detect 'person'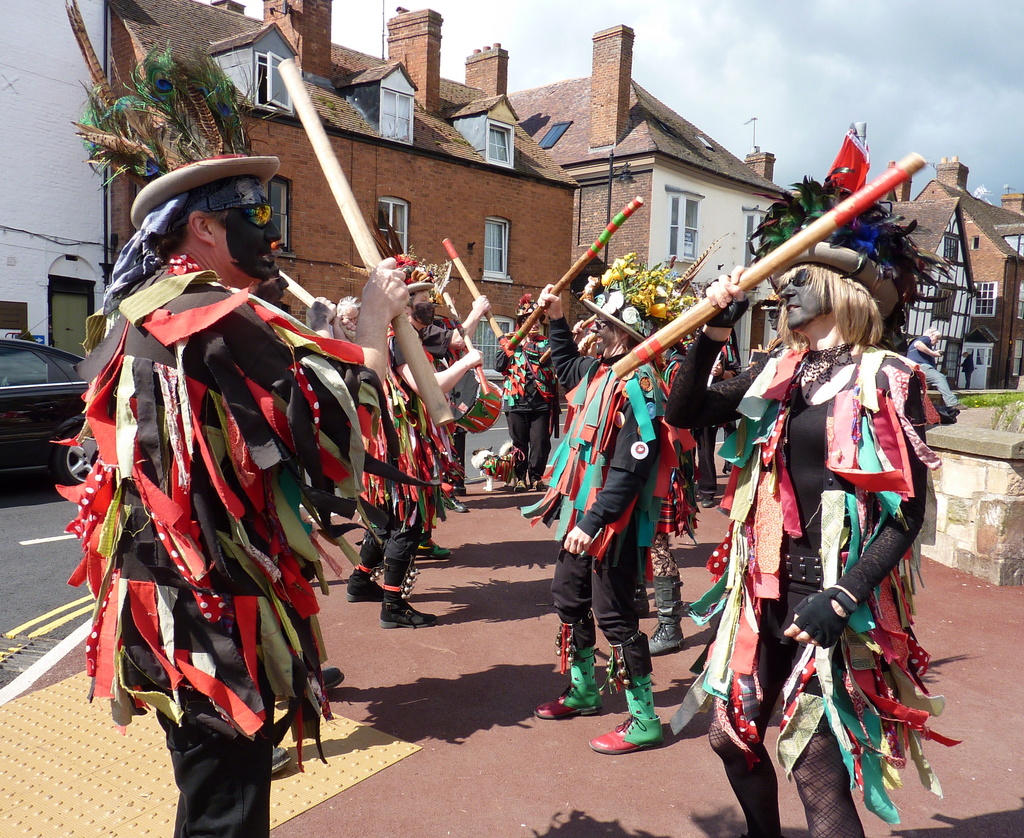
{"x1": 961, "y1": 350, "x2": 971, "y2": 387}
